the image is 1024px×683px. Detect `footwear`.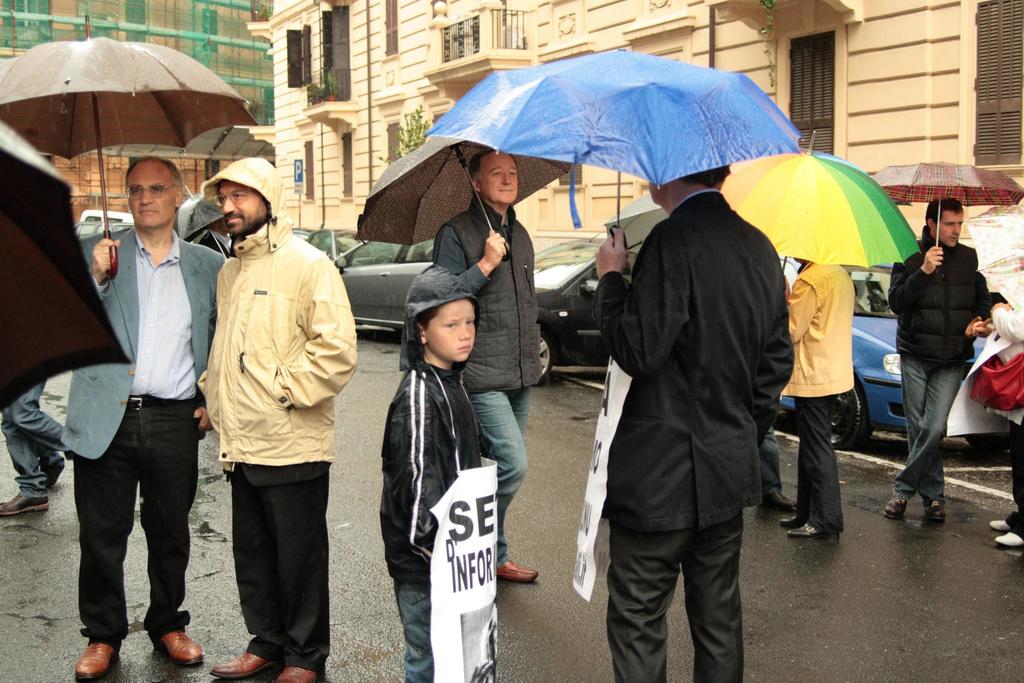
Detection: detection(995, 531, 1023, 548).
